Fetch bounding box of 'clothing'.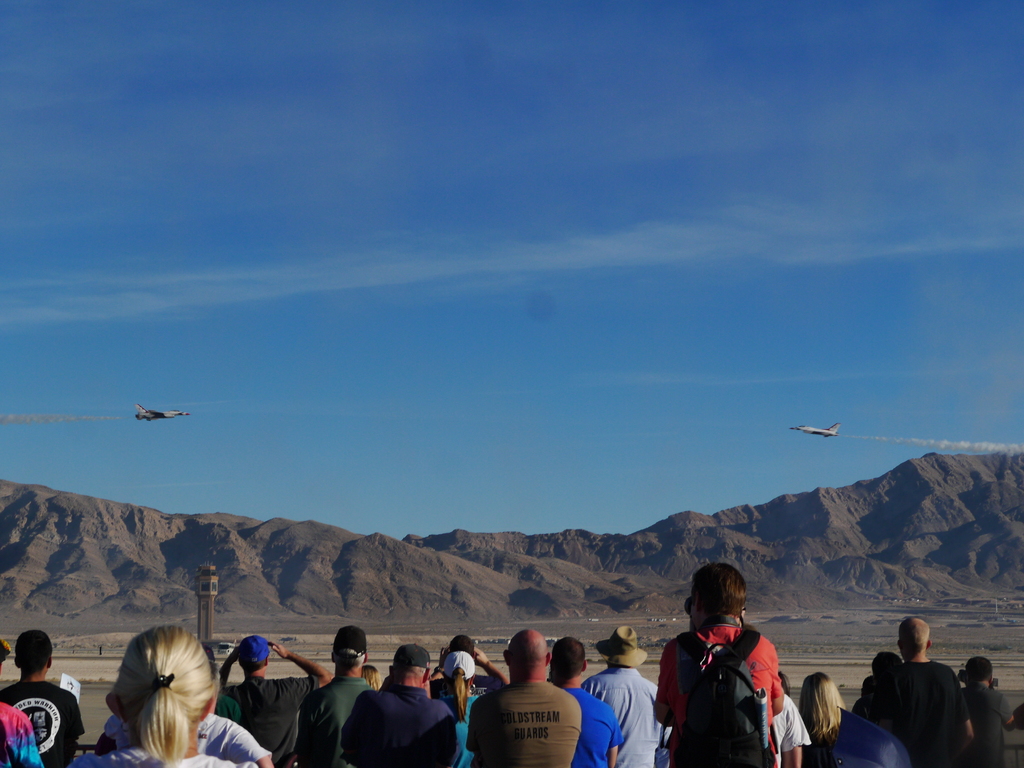
Bbox: 966 681 1011 767.
